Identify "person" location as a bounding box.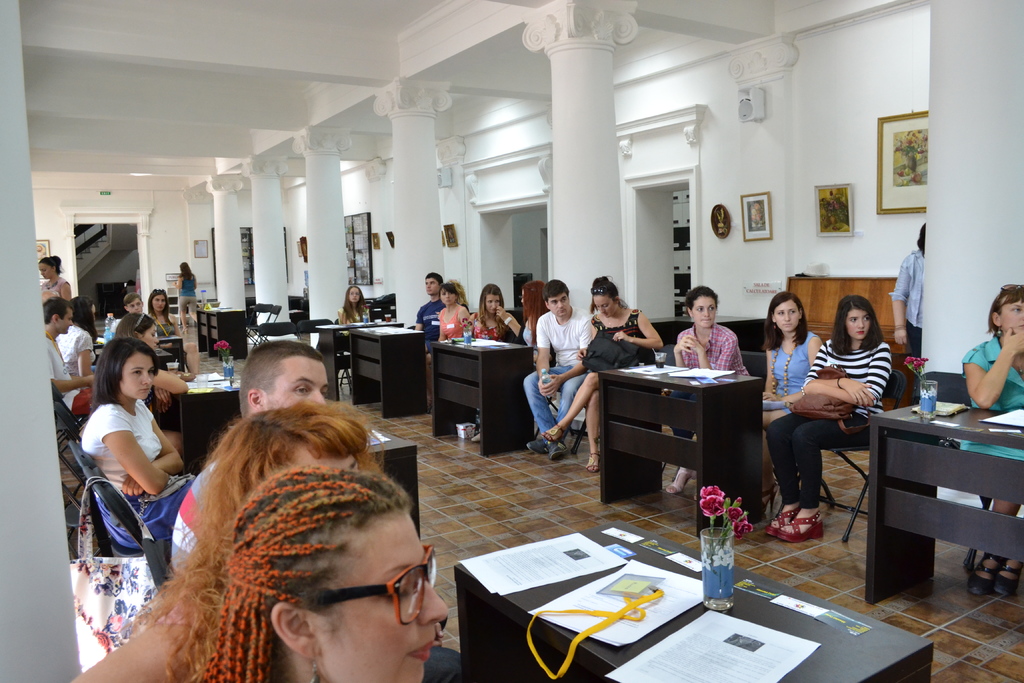
bbox(173, 340, 332, 573).
